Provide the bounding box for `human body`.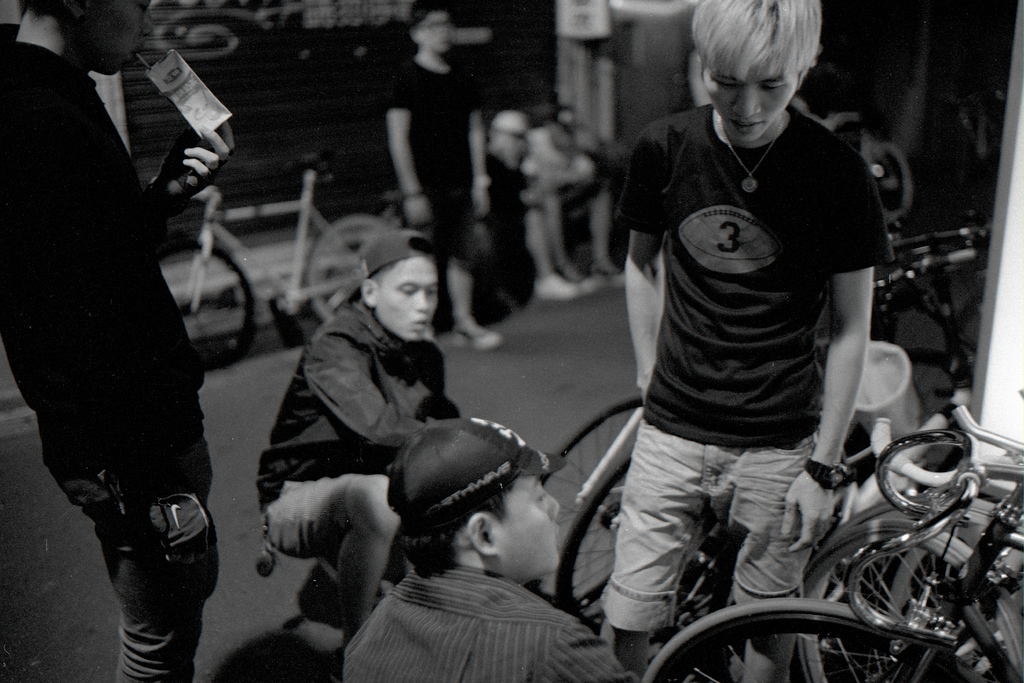
bbox=[342, 424, 636, 682].
